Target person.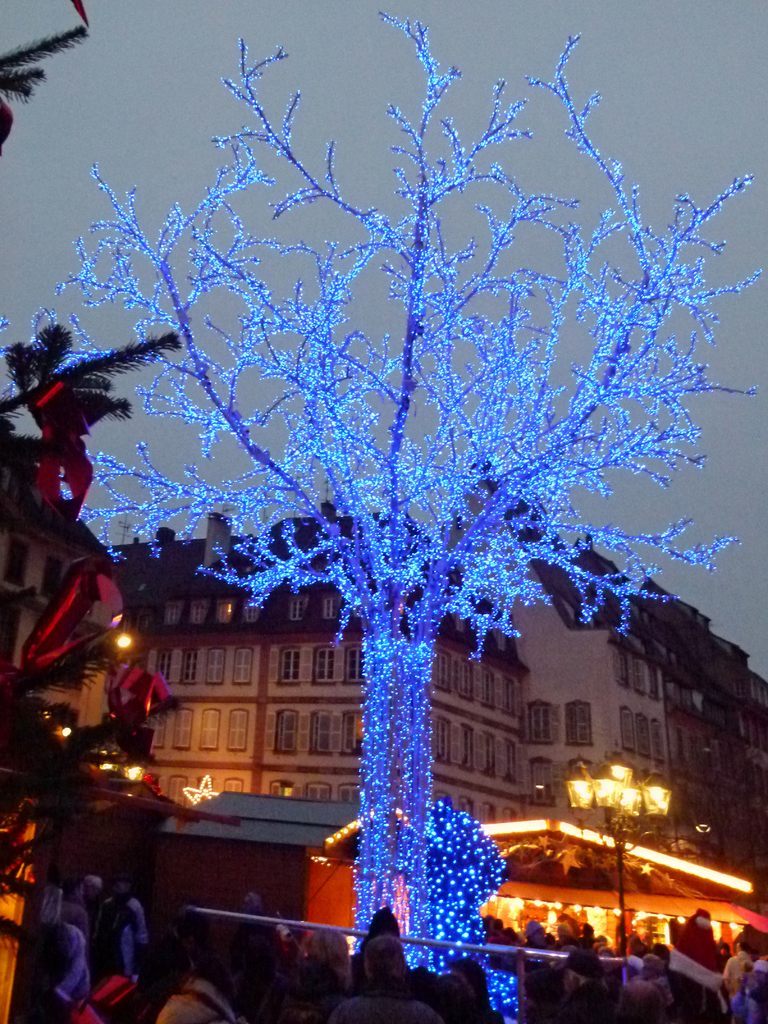
Target region: bbox=[325, 932, 436, 1023].
